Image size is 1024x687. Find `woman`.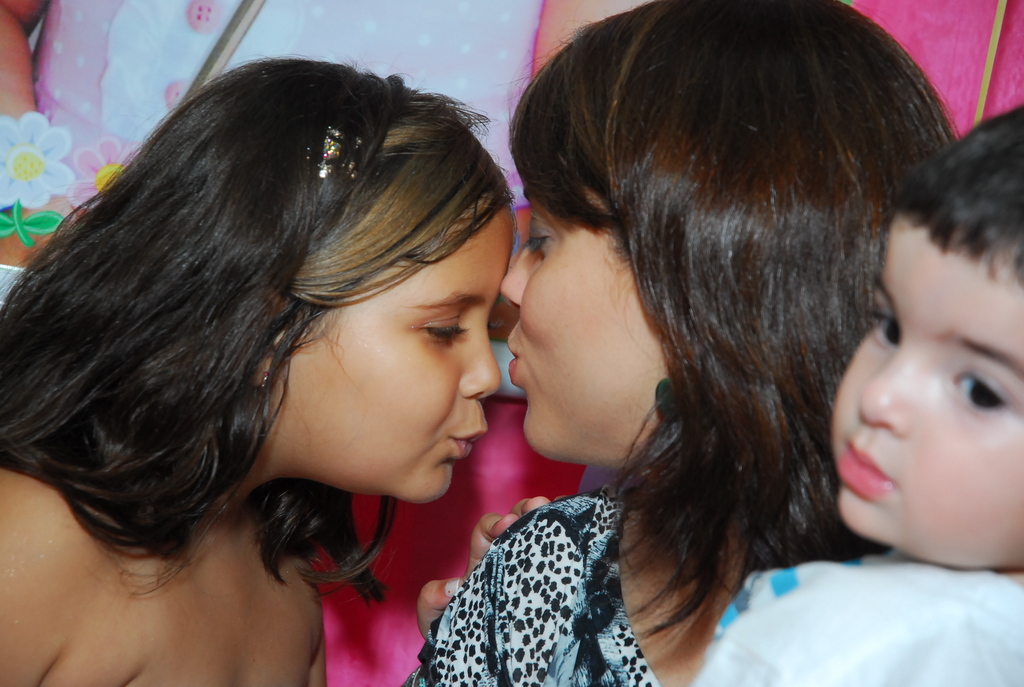
region(386, 12, 1000, 674).
